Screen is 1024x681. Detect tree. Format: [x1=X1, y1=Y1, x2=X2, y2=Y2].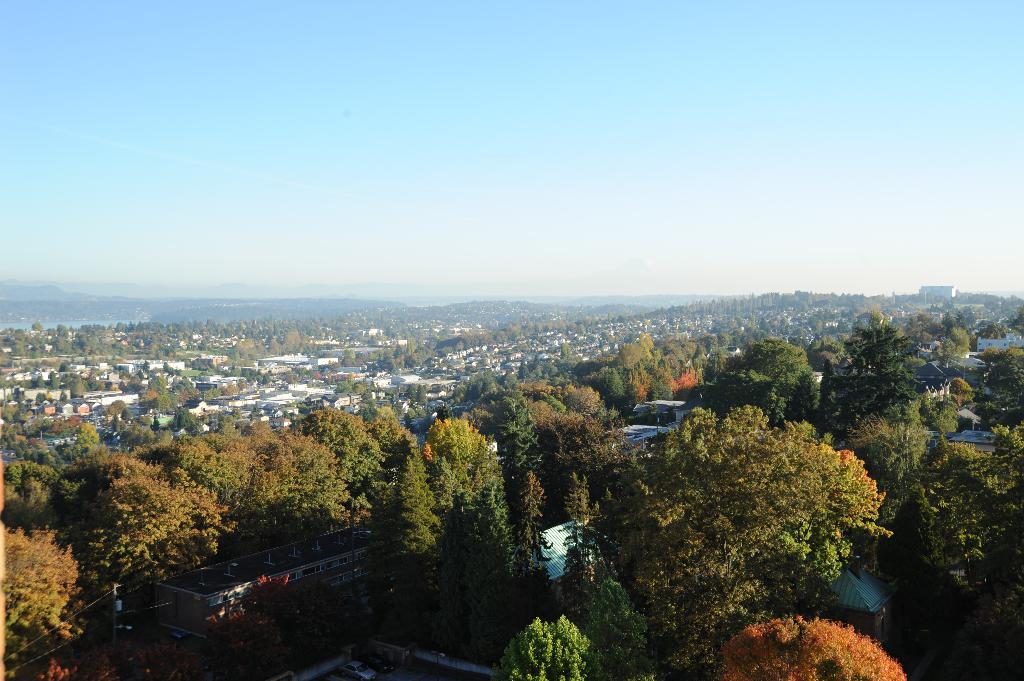
[x1=76, y1=447, x2=172, y2=505].
